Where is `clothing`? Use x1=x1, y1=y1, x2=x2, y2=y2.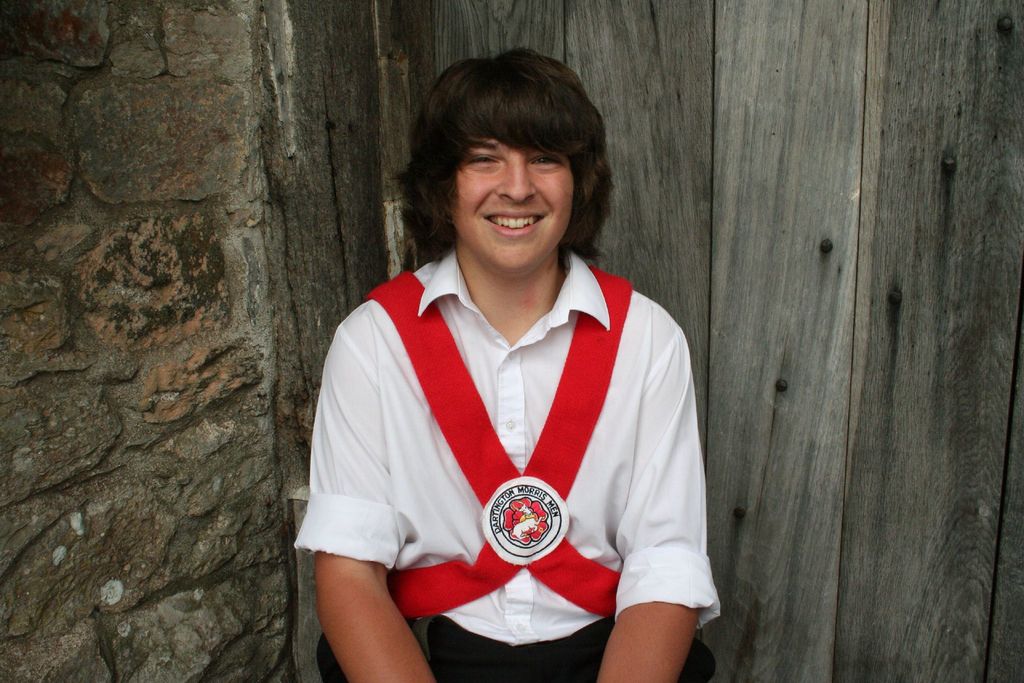
x1=305, y1=247, x2=723, y2=661.
